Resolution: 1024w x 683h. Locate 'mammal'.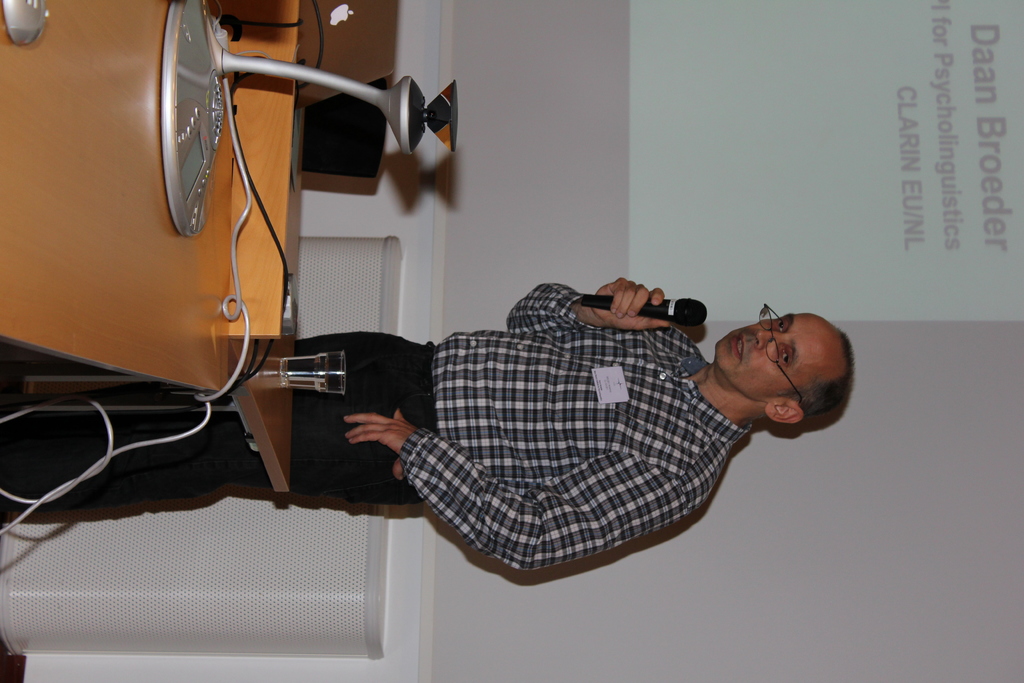
locate(0, 267, 857, 575).
